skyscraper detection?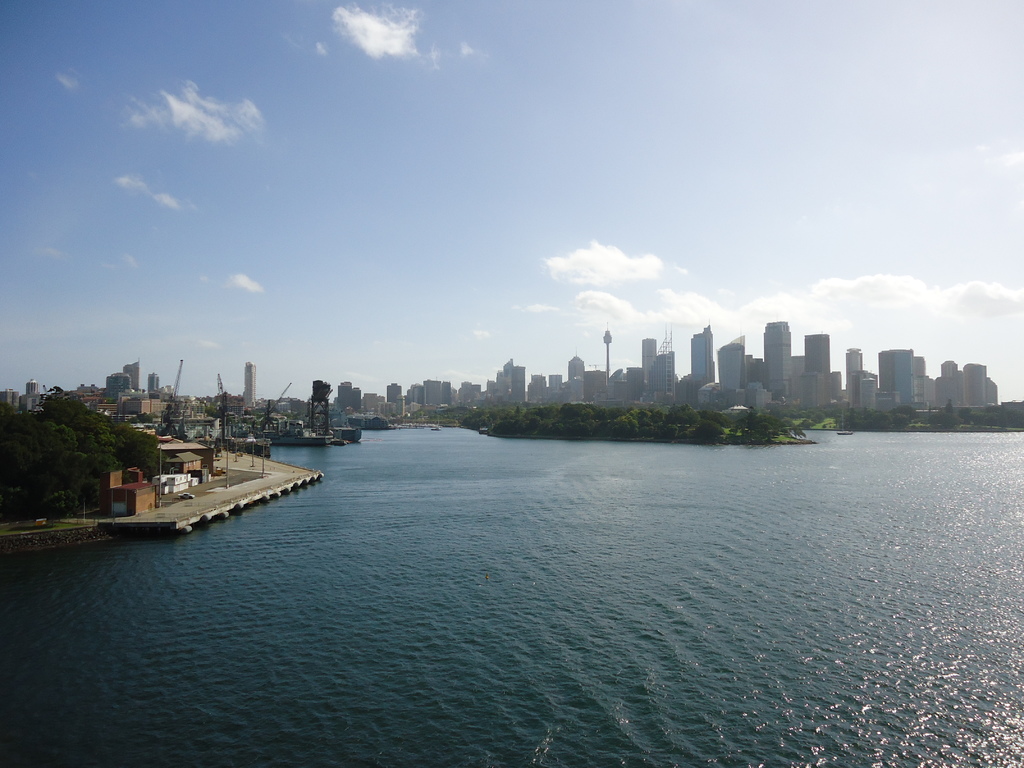
<region>758, 312, 801, 399</region>
